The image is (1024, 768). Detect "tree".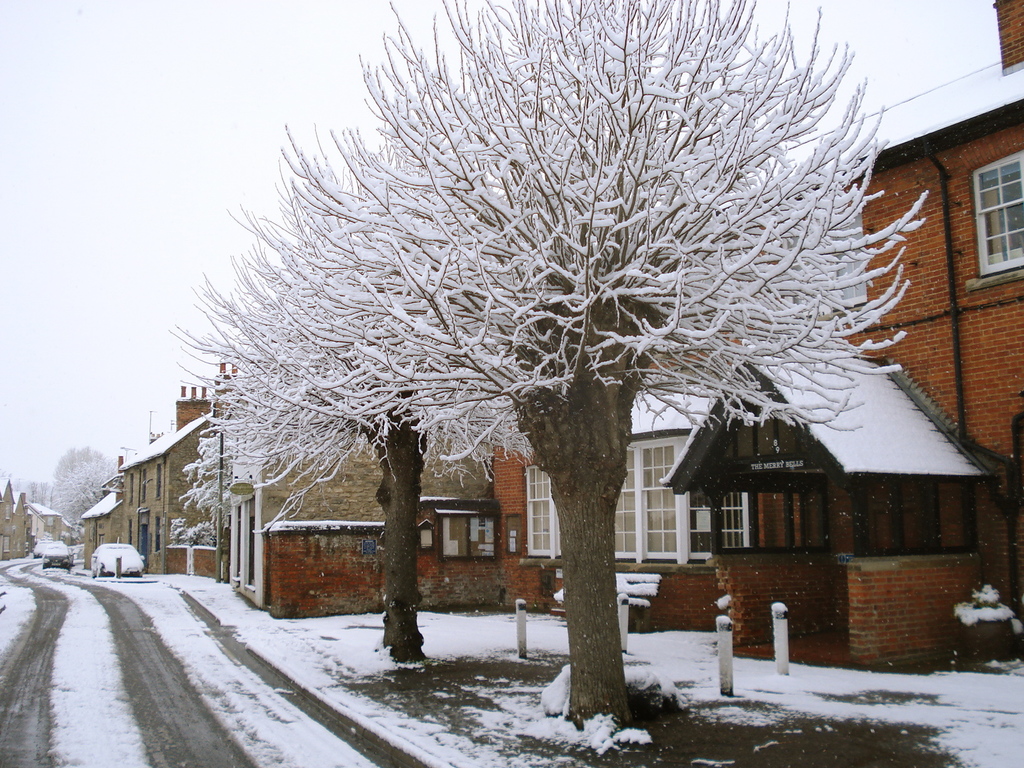
Detection: pyautogui.locateOnScreen(181, 420, 248, 583).
